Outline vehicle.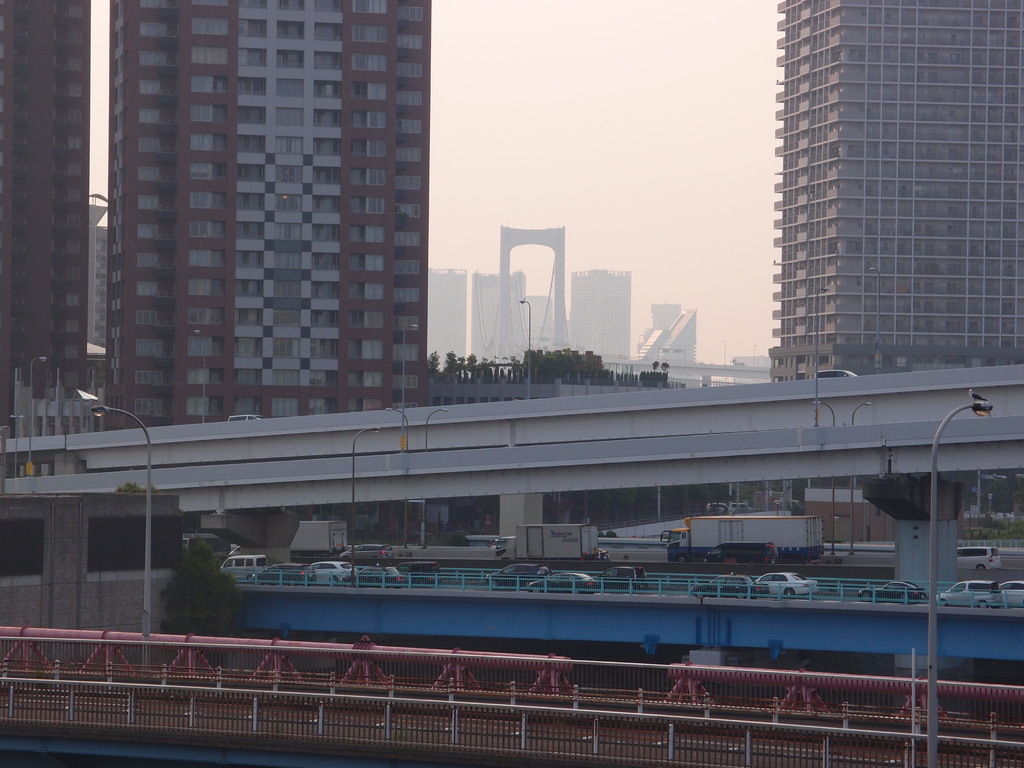
Outline: box=[858, 576, 926, 602].
